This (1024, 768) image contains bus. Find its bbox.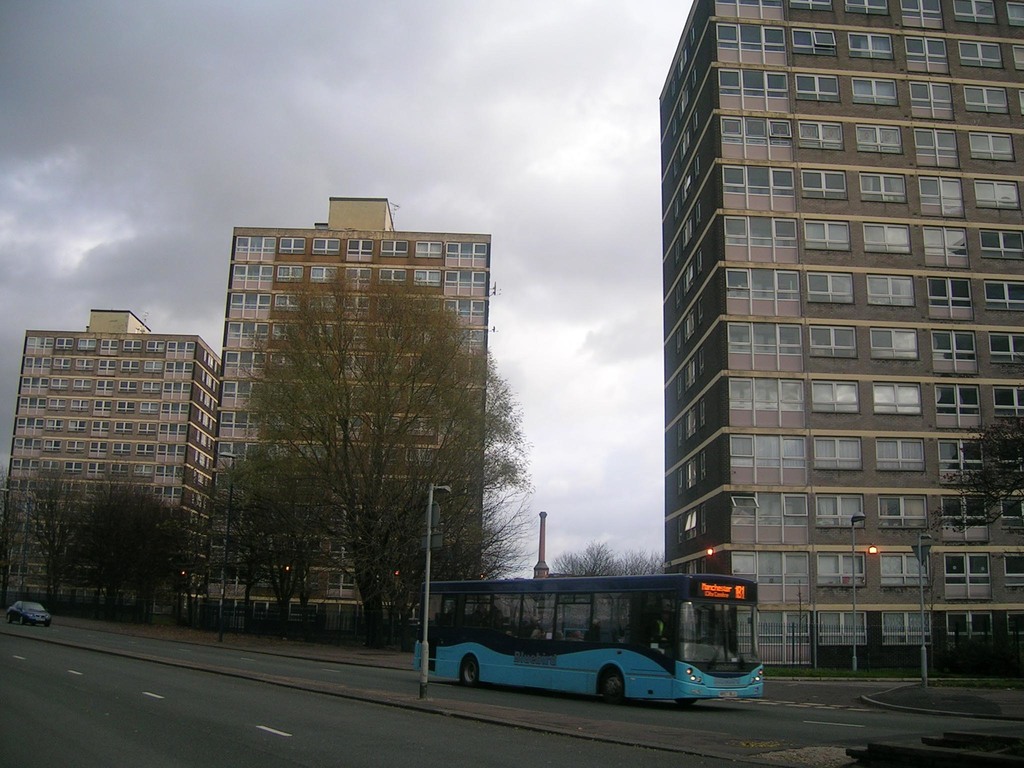
locate(412, 566, 764, 708).
